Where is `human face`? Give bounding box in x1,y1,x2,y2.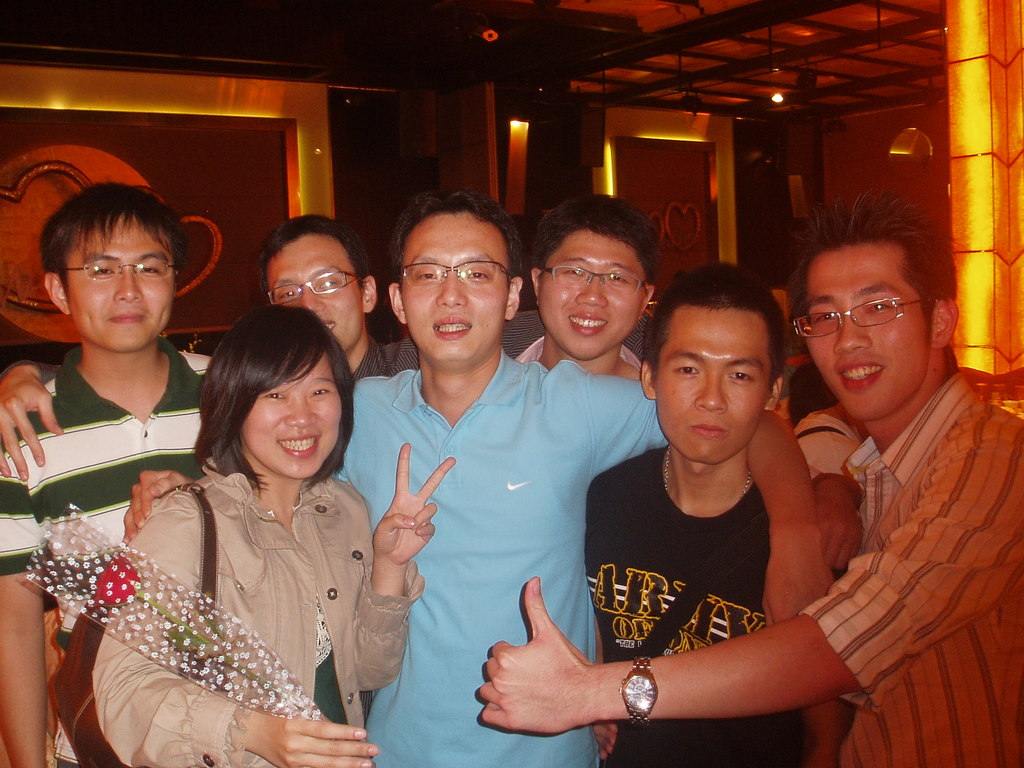
239,356,341,480.
